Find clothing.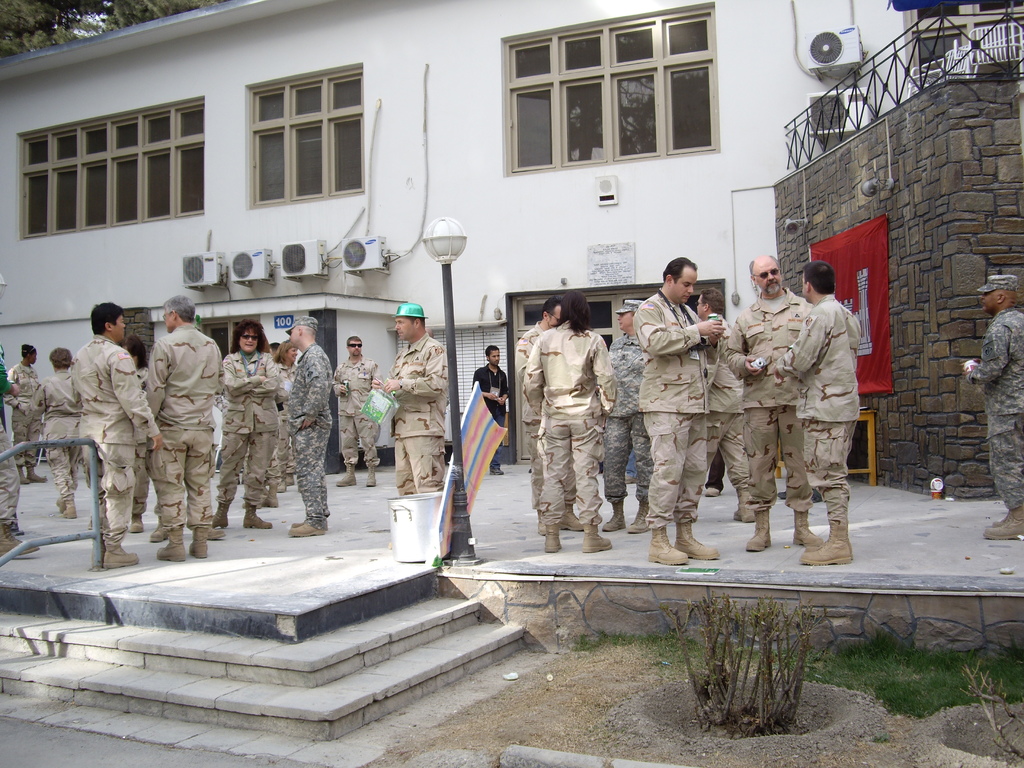
(left=387, top=336, right=451, bottom=493).
